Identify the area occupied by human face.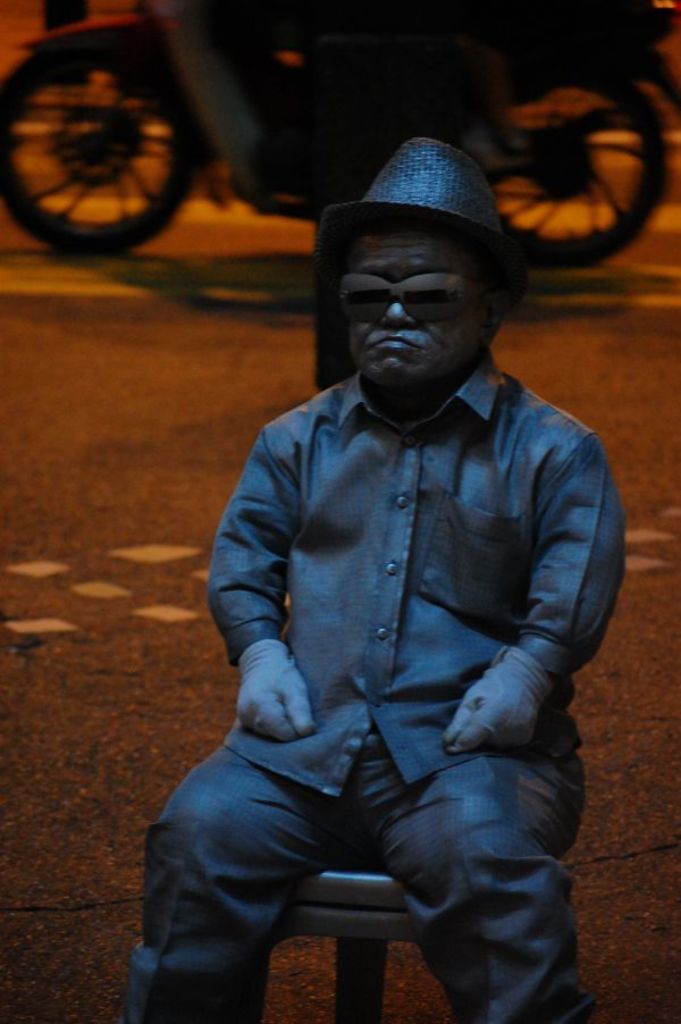
Area: box(342, 233, 518, 395).
